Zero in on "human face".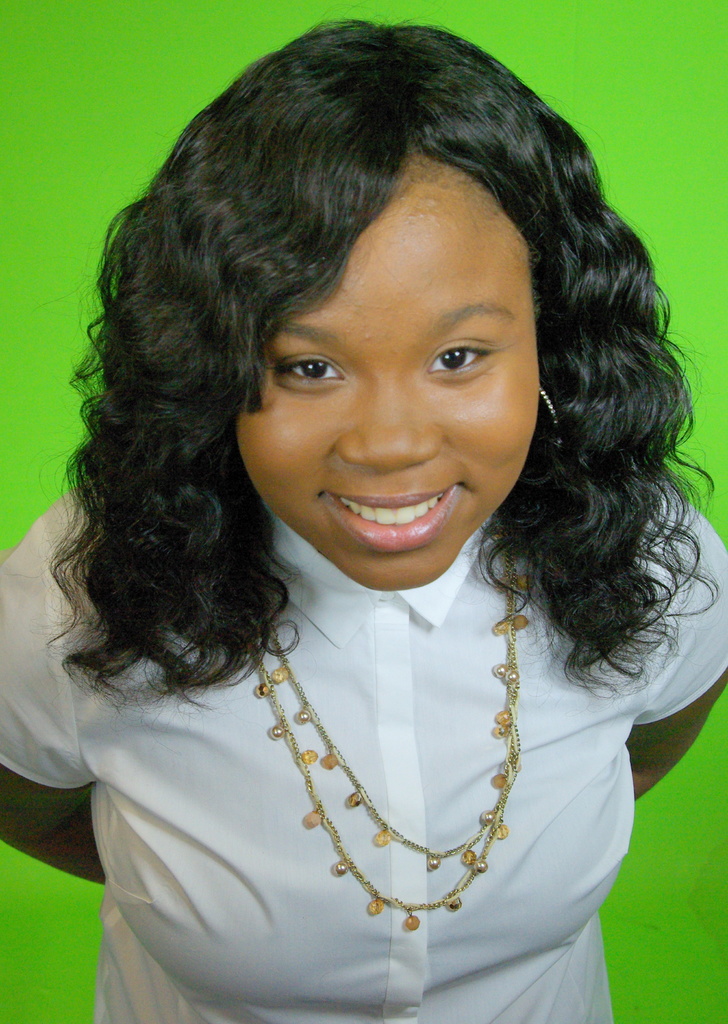
Zeroed in: (x1=234, y1=152, x2=537, y2=589).
